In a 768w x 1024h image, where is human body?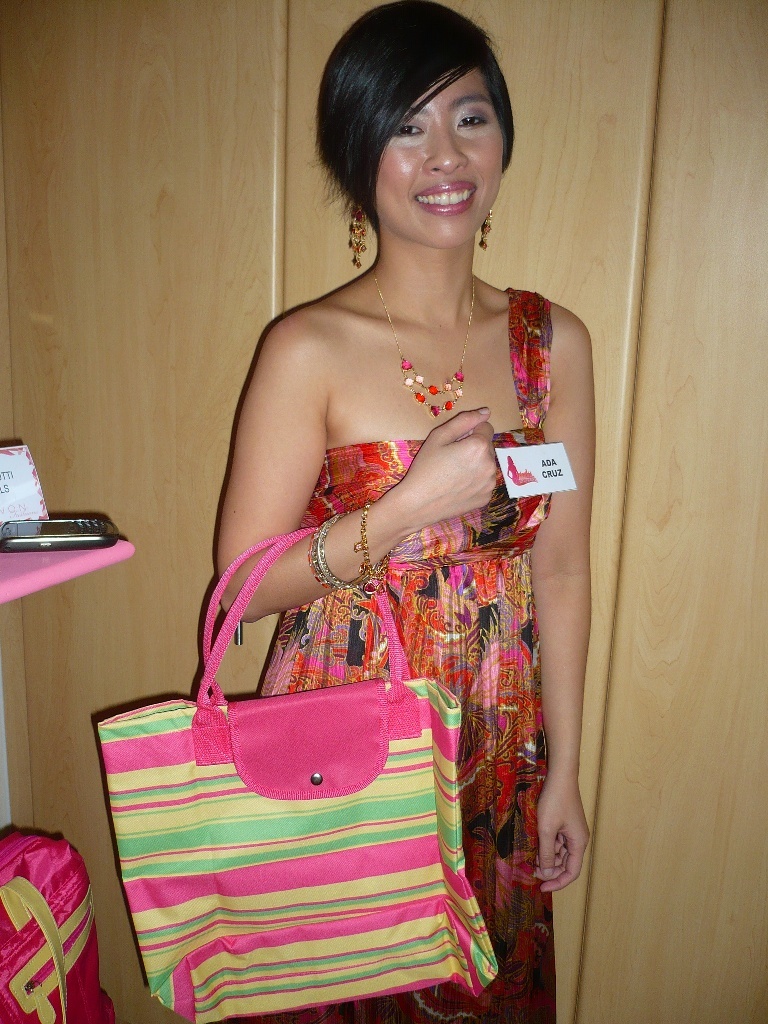
<region>219, 6, 589, 1023</region>.
